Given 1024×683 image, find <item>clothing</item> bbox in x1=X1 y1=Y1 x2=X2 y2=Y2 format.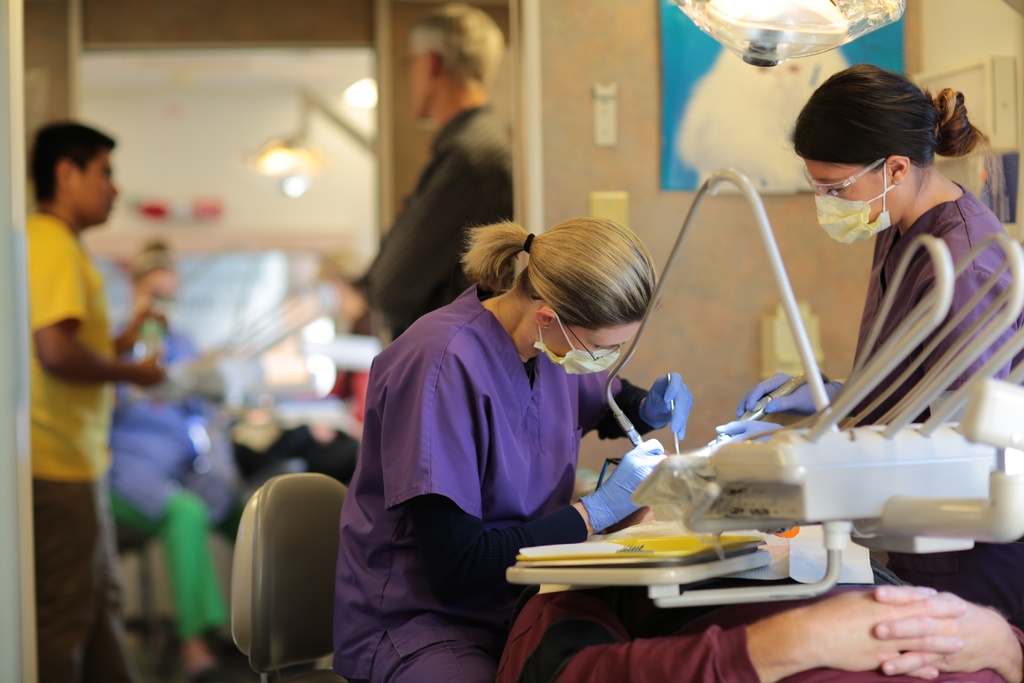
x1=501 y1=590 x2=1023 y2=682.
